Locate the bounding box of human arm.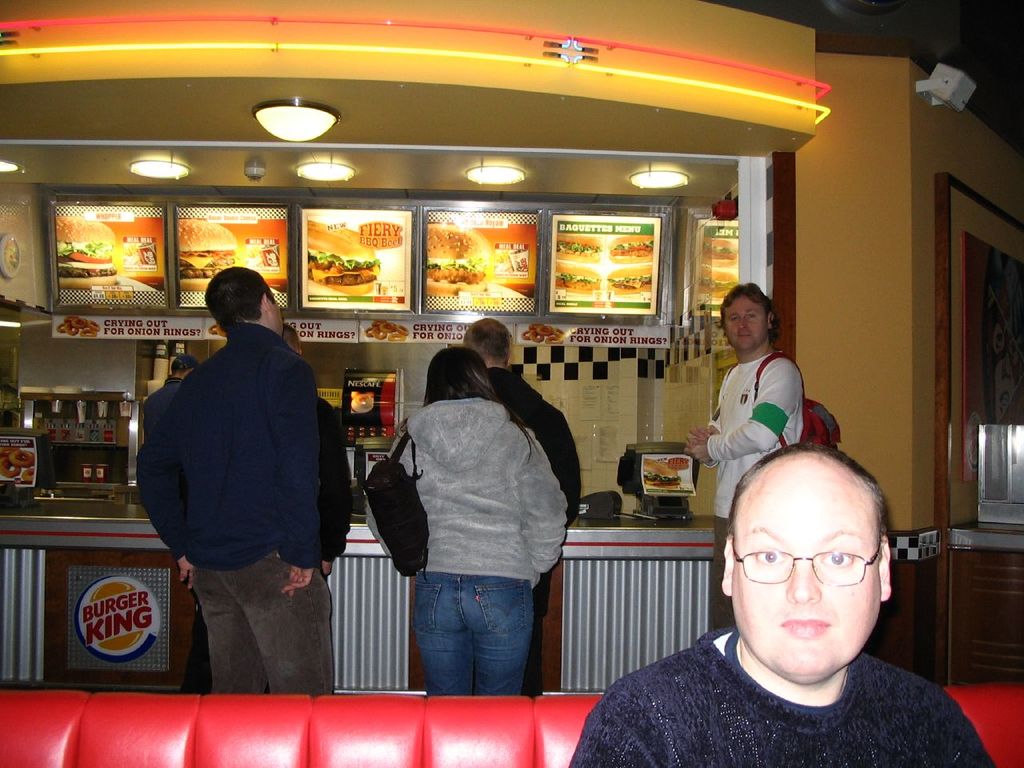
Bounding box: locate(686, 360, 798, 466).
